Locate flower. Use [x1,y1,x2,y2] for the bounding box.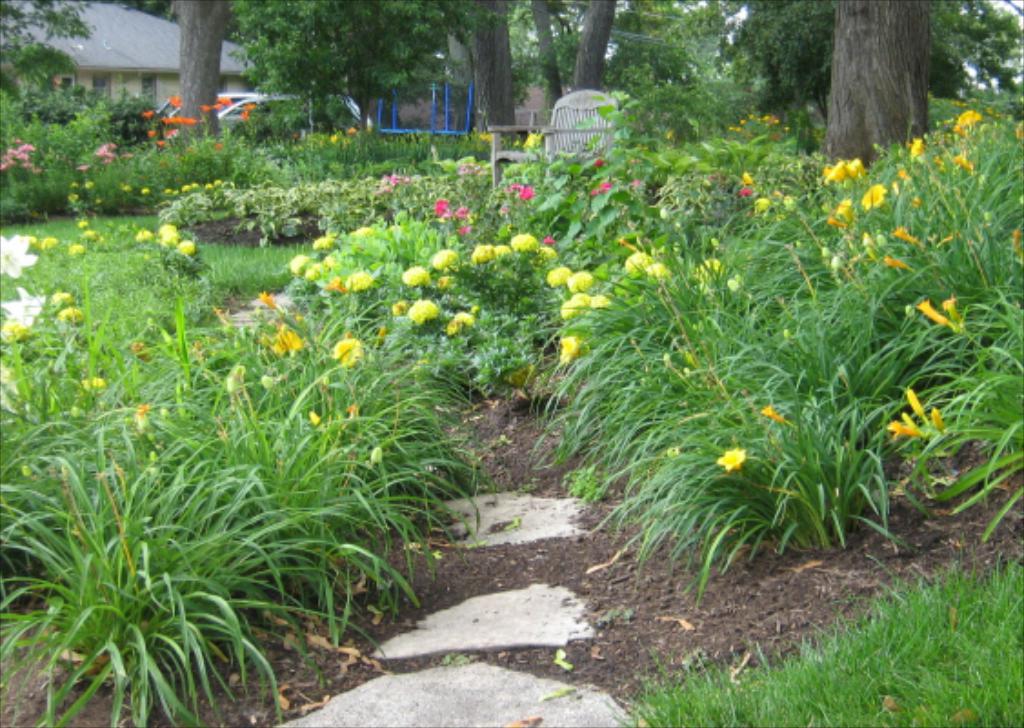
[449,309,480,331].
